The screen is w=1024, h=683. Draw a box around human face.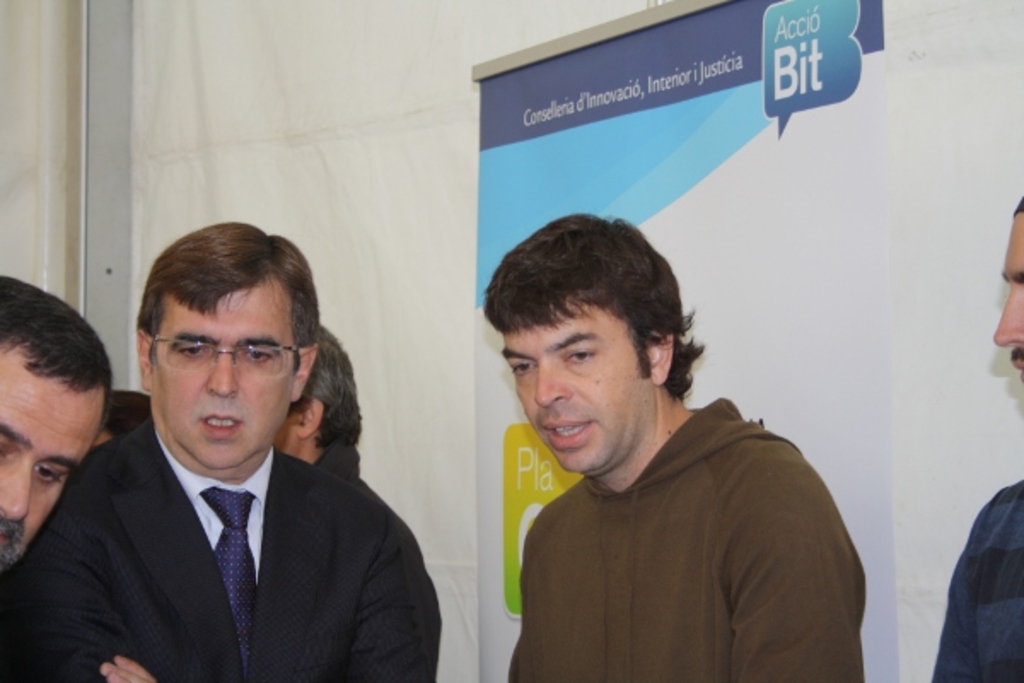
locate(150, 275, 288, 471).
